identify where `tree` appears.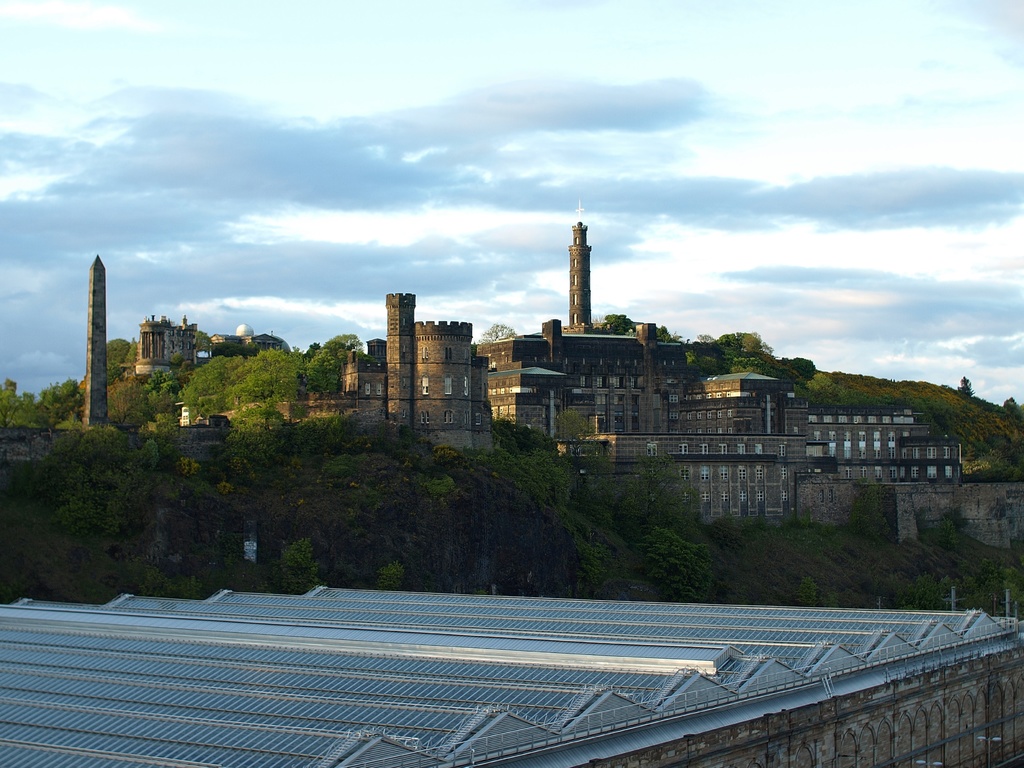
Appears at bbox=(370, 420, 386, 452).
